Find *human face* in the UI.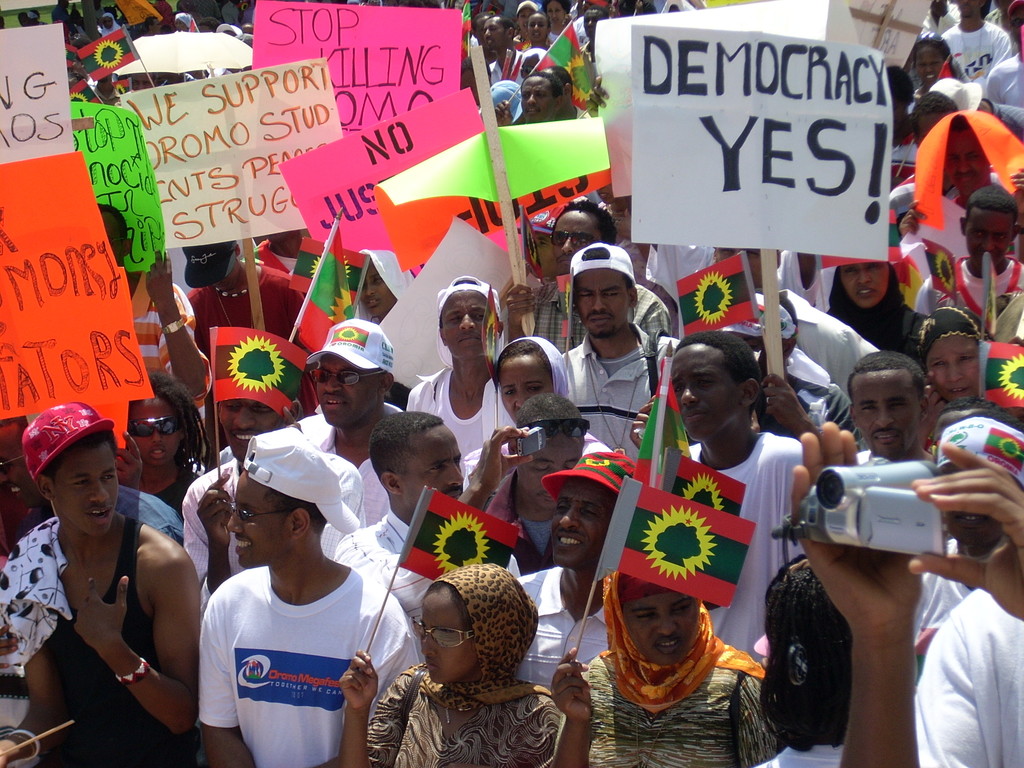
UI element at 55, 447, 116, 542.
